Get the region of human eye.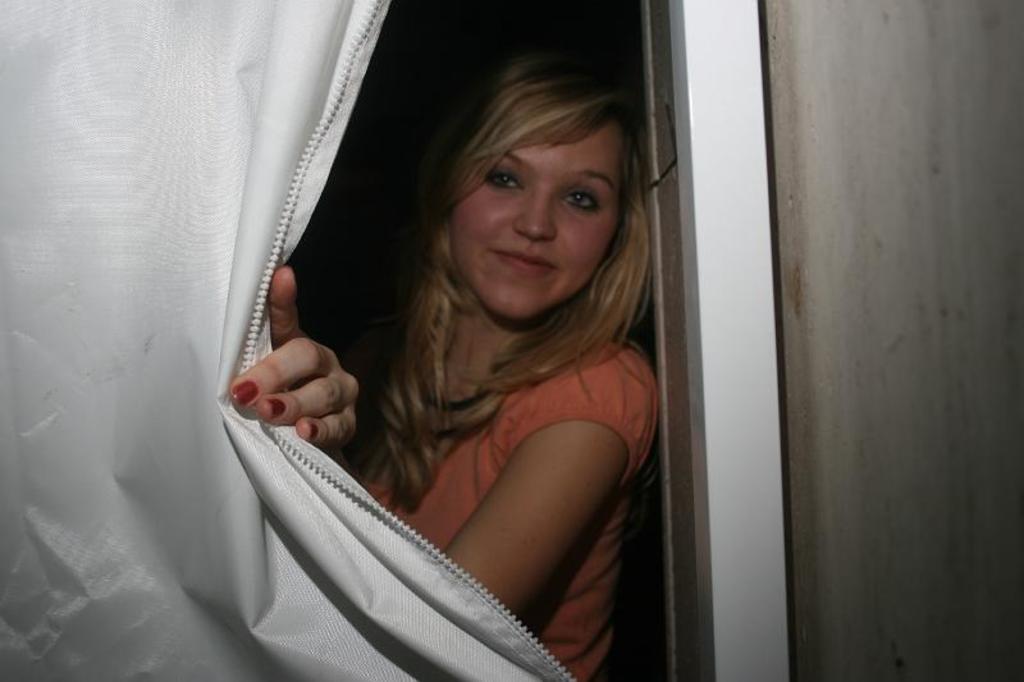
484/166/522/196.
